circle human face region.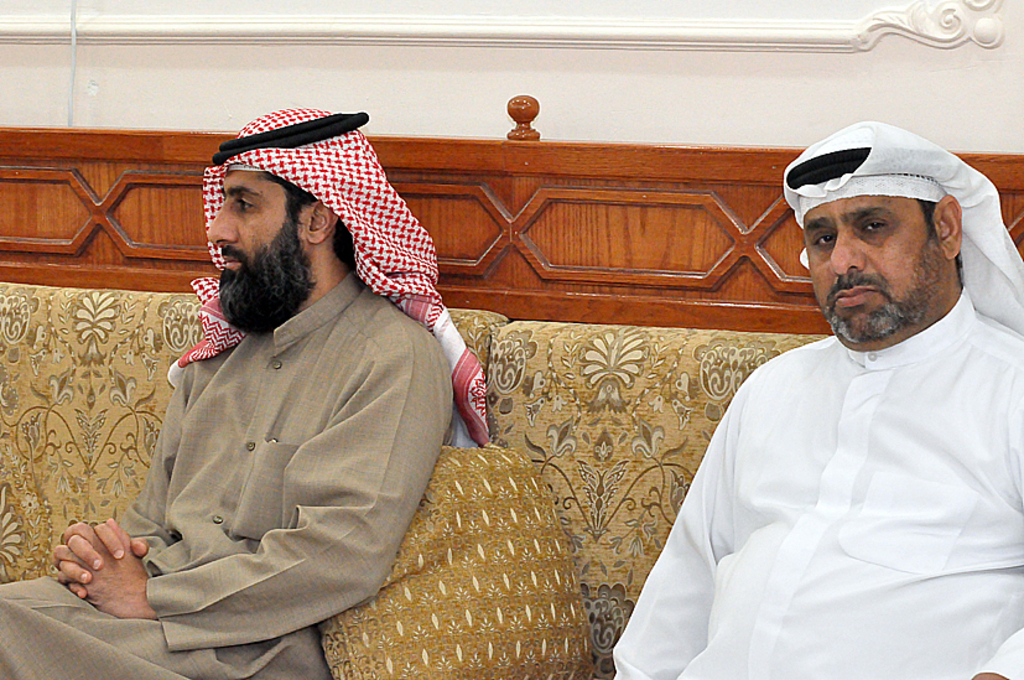
Region: (left=804, top=196, right=945, bottom=342).
